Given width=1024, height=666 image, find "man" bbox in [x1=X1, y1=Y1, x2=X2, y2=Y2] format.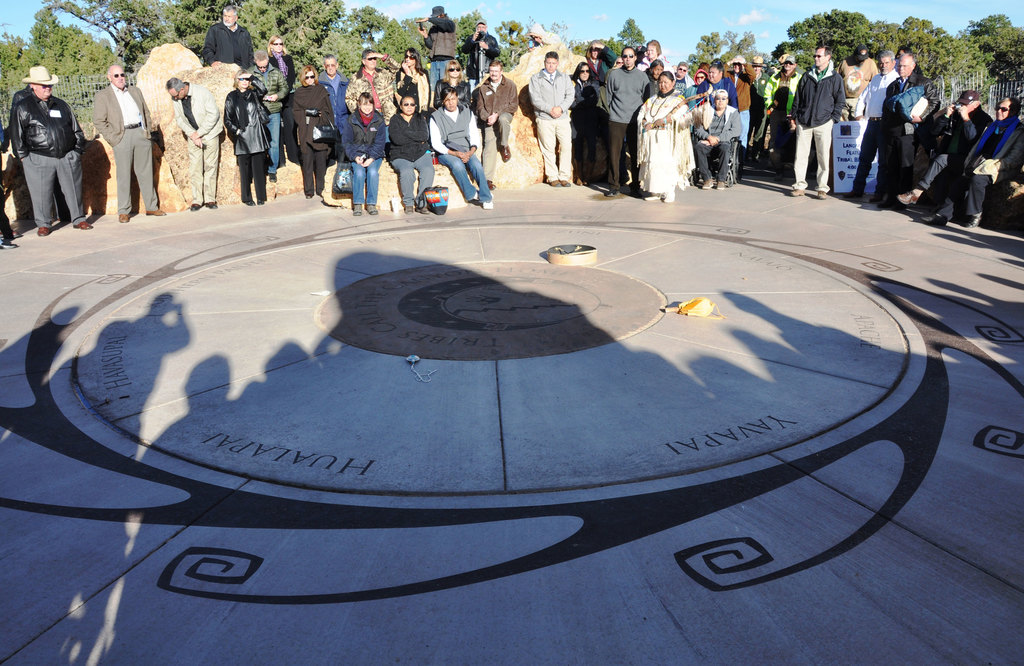
[x1=247, y1=58, x2=290, y2=172].
